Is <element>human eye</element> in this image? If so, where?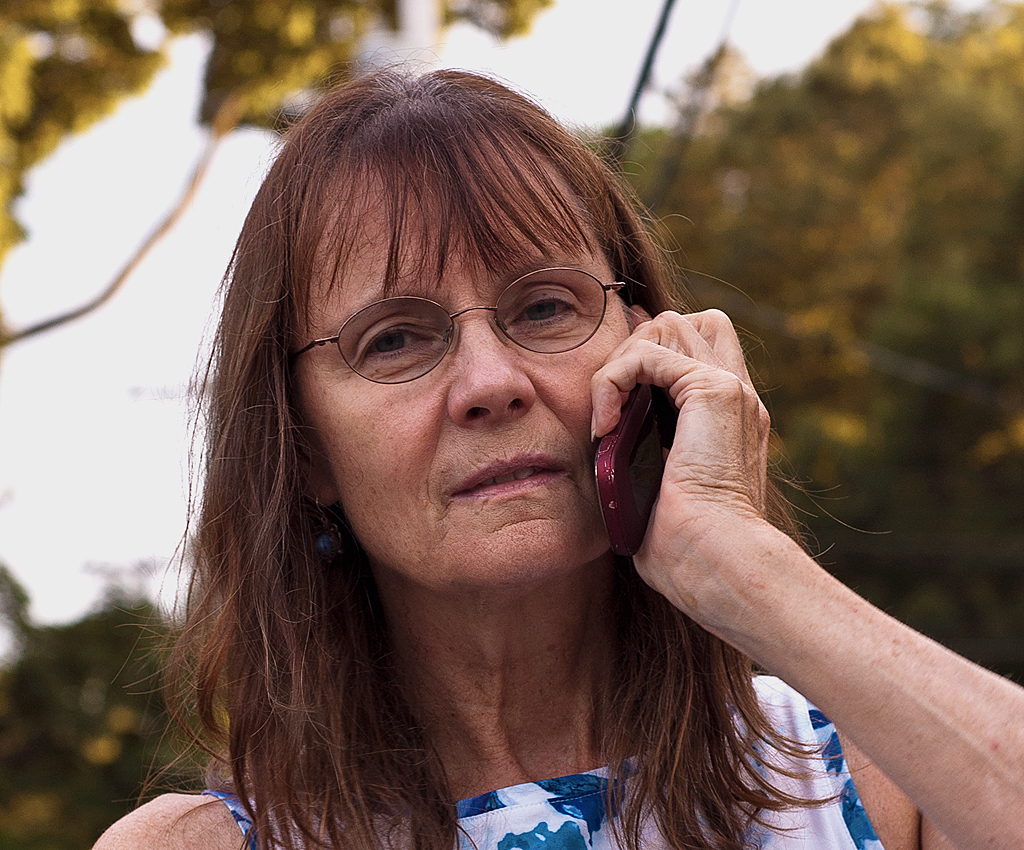
Yes, at region(329, 323, 477, 389).
